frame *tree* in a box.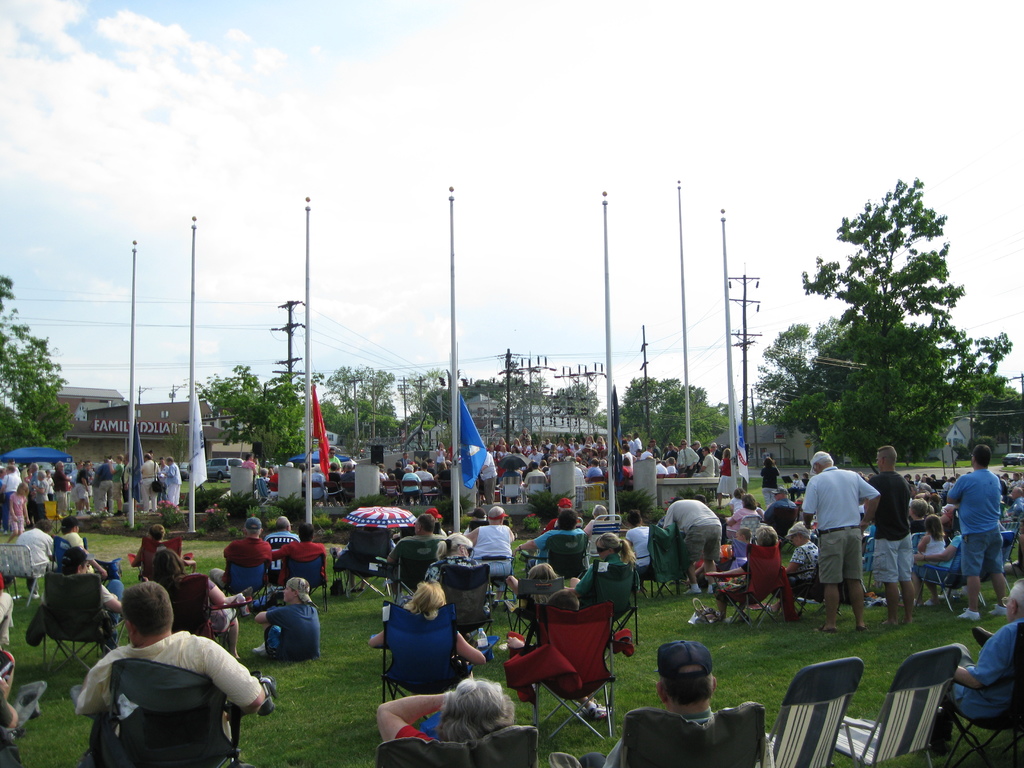
box=[390, 369, 451, 448].
